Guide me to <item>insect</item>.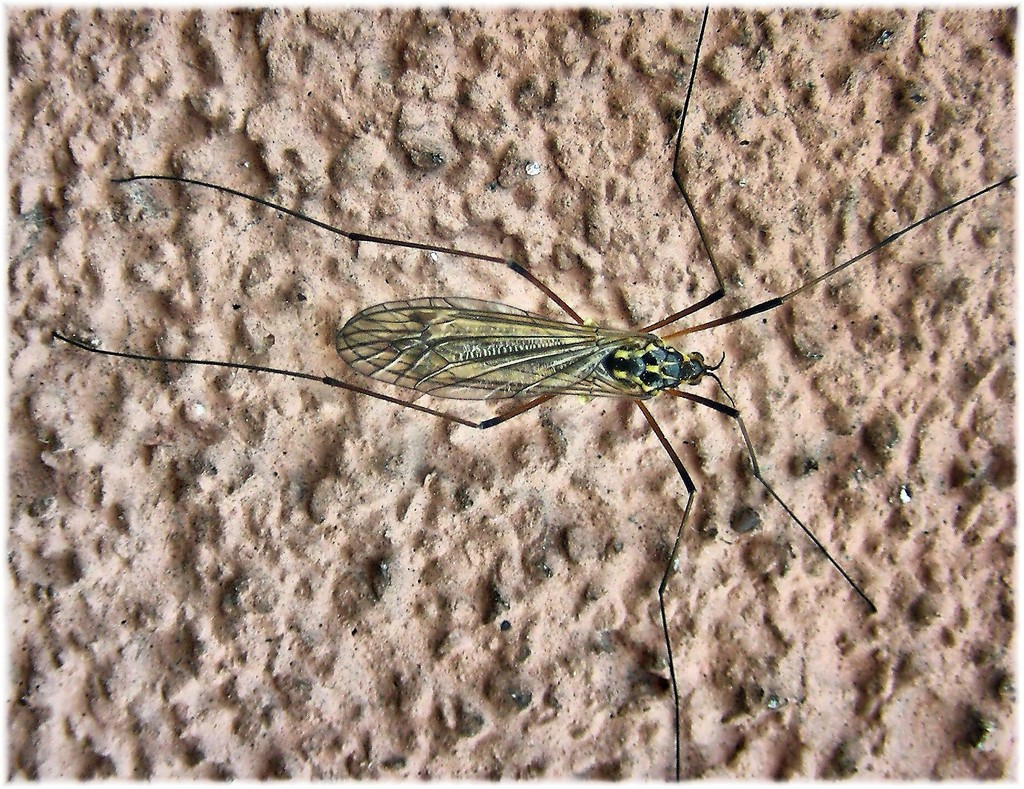
Guidance: left=53, top=3, right=1019, bottom=779.
